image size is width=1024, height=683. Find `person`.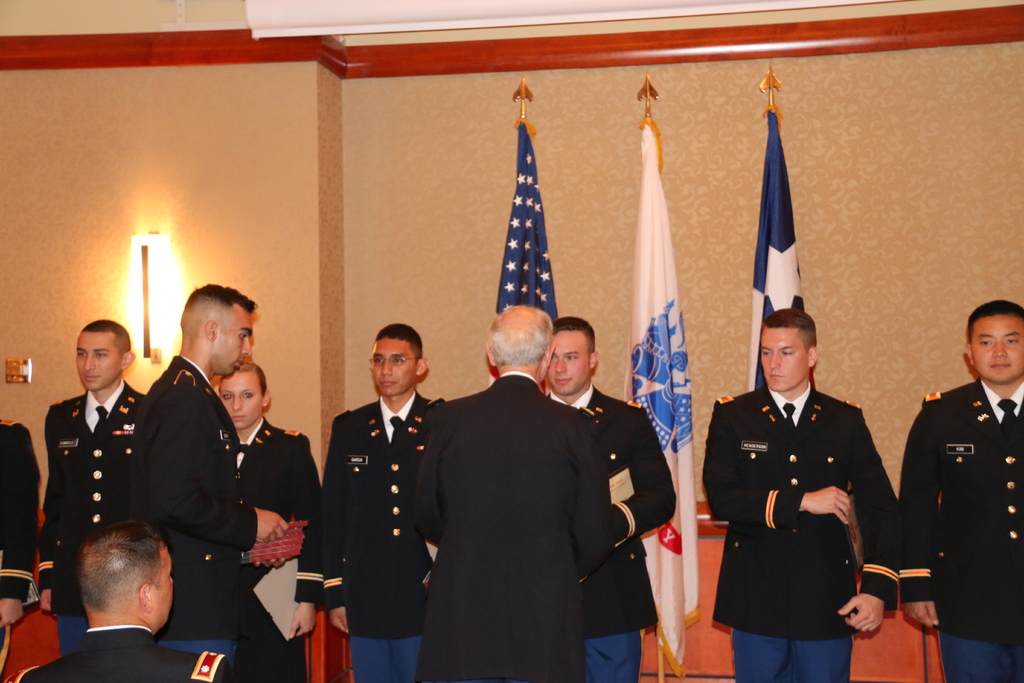
select_region(35, 321, 144, 656).
